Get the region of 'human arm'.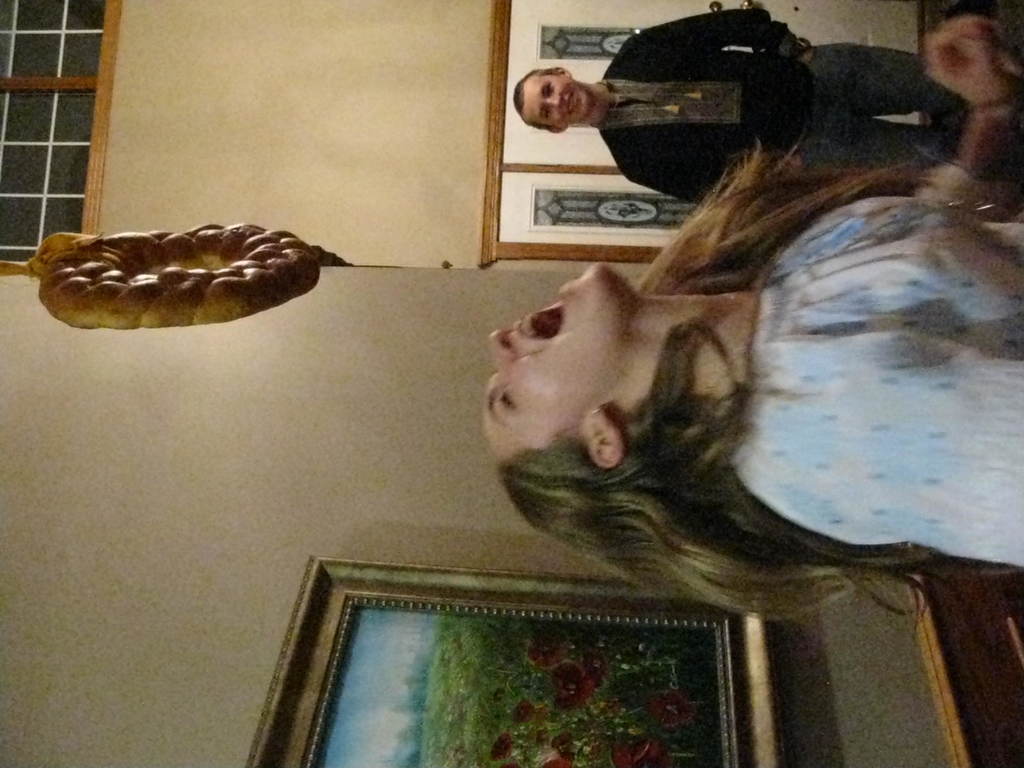
[639, 5, 815, 52].
